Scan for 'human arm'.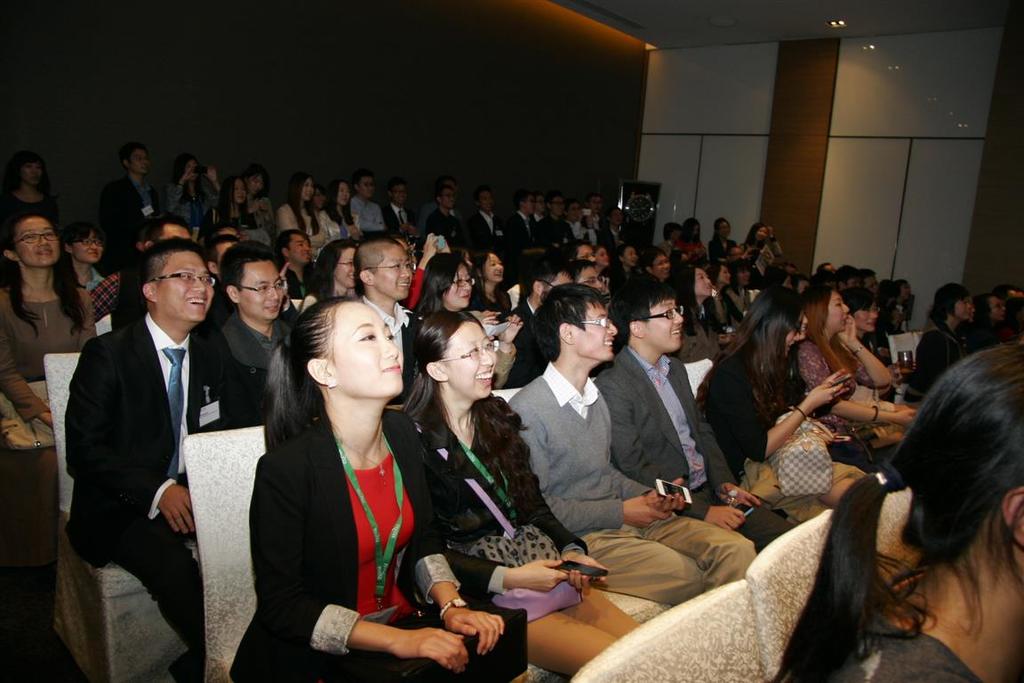
Scan result: crop(478, 308, 499, 330).
